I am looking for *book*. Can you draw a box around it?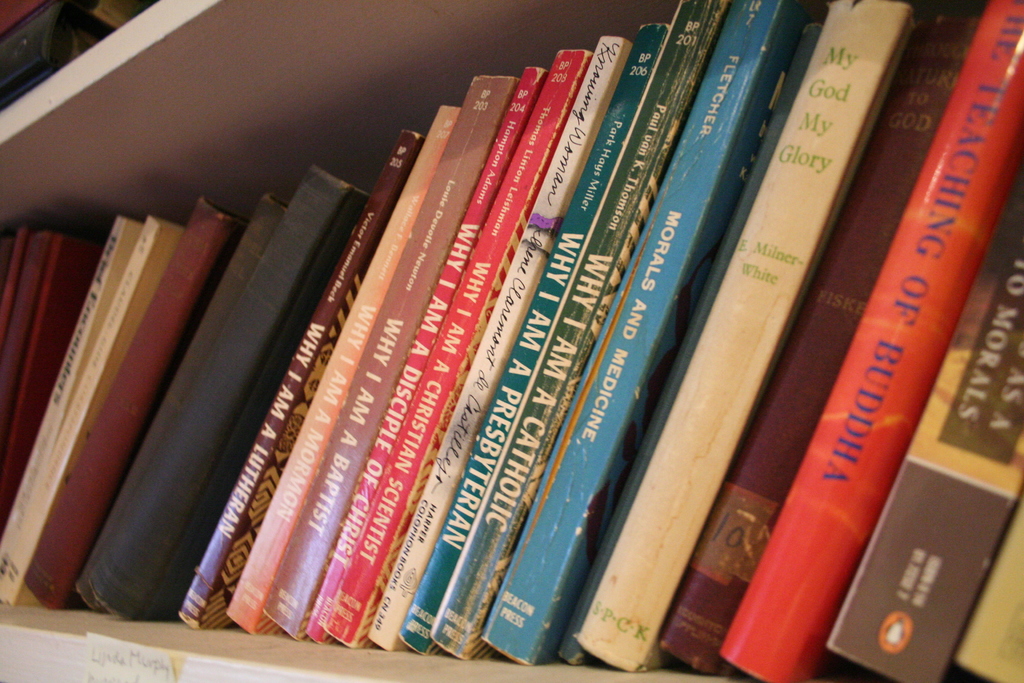
Sure, the bounding box is 3/210/89/441.
